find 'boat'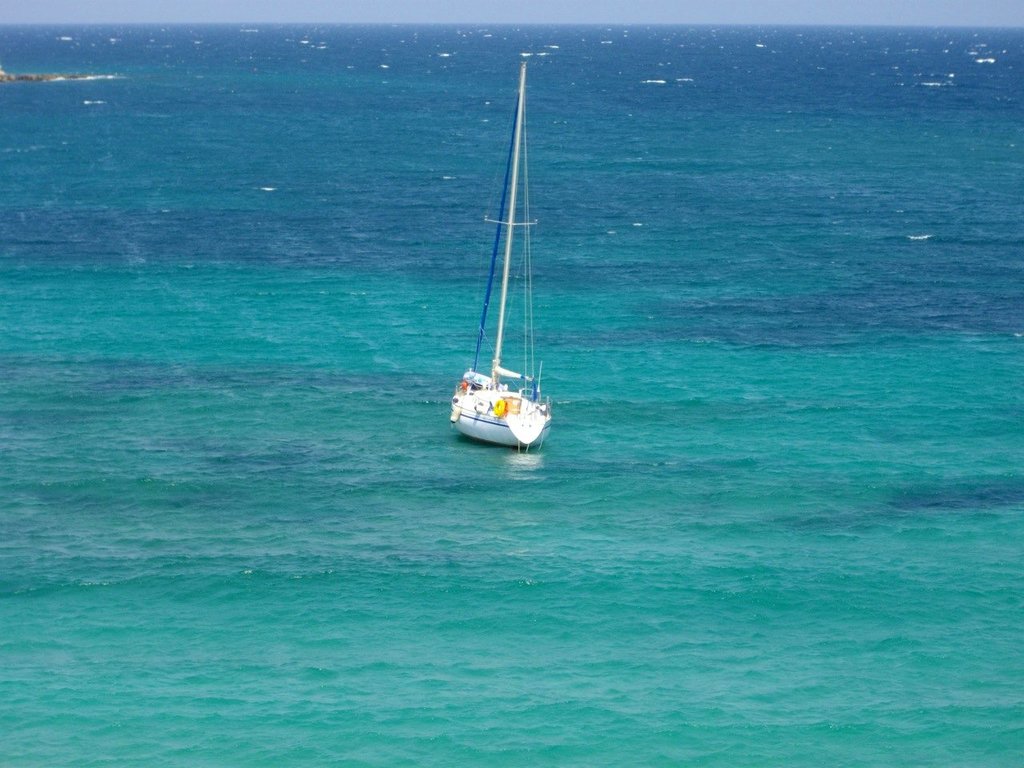
box(422, 73, 584, 474)
